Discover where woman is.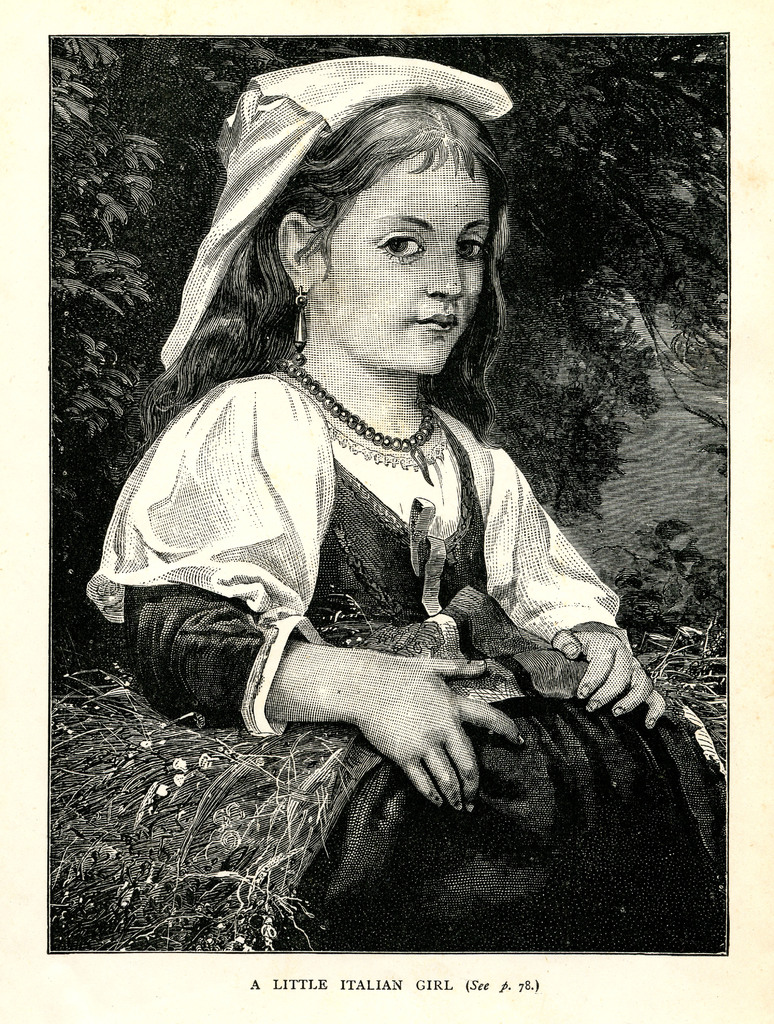
Discovered at <region>77, 54, 714, 986</region>.
